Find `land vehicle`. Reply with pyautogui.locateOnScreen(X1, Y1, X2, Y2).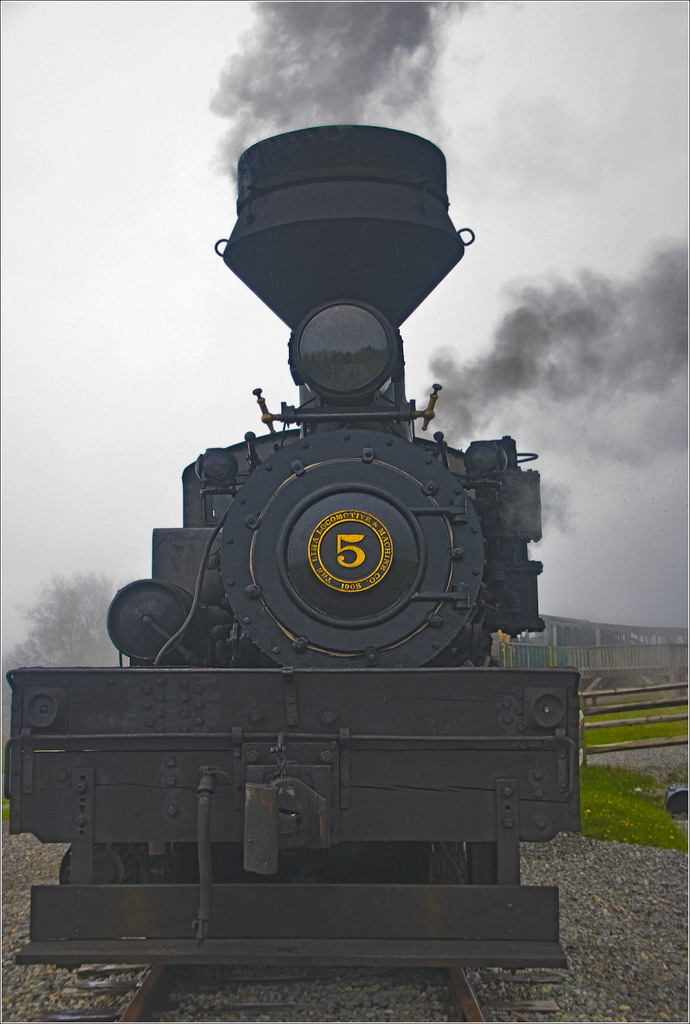
pyautogui.locateOnScreen(0, 122, 689, 963).
